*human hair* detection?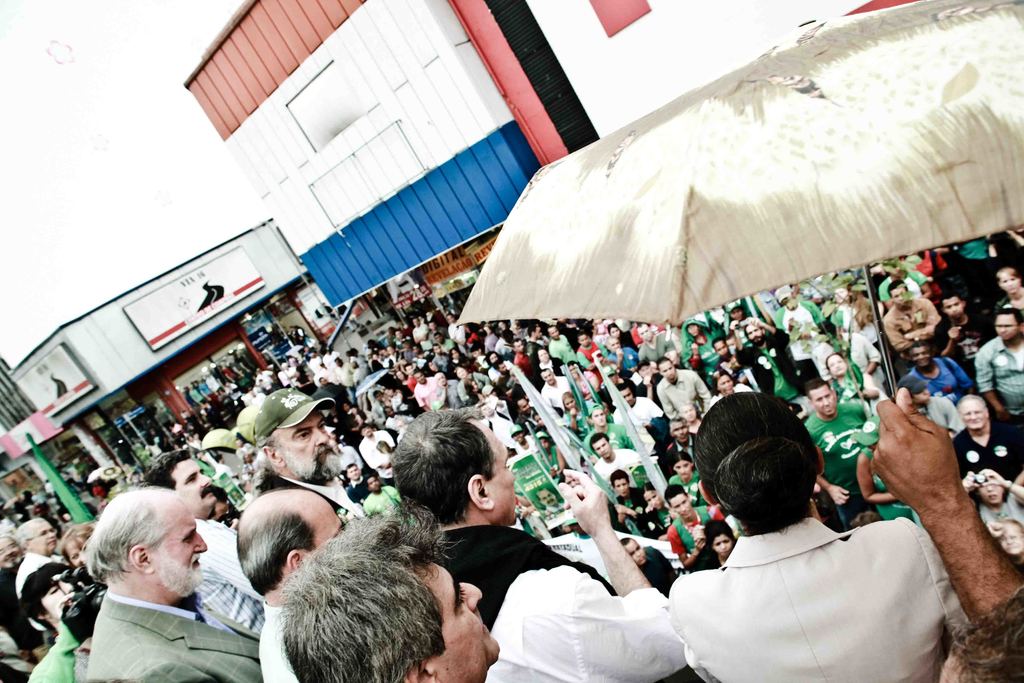
<region>662, 352, 681, 369</region>
